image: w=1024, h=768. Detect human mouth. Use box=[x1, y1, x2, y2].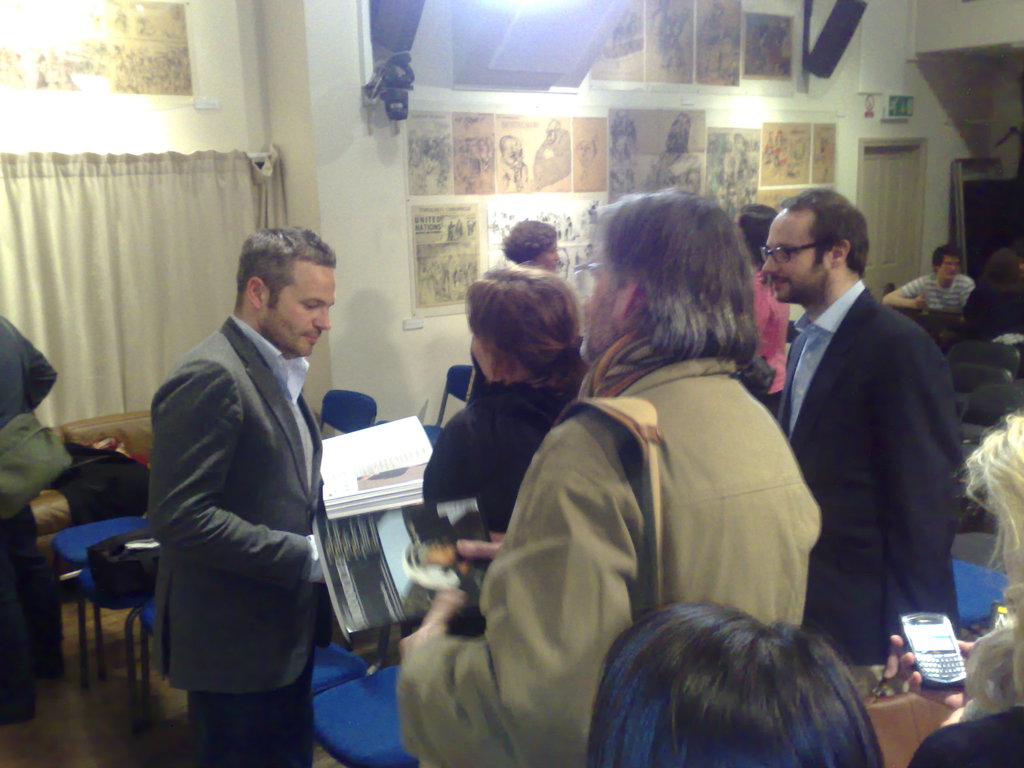
box=[774, 276, 790, 294].
